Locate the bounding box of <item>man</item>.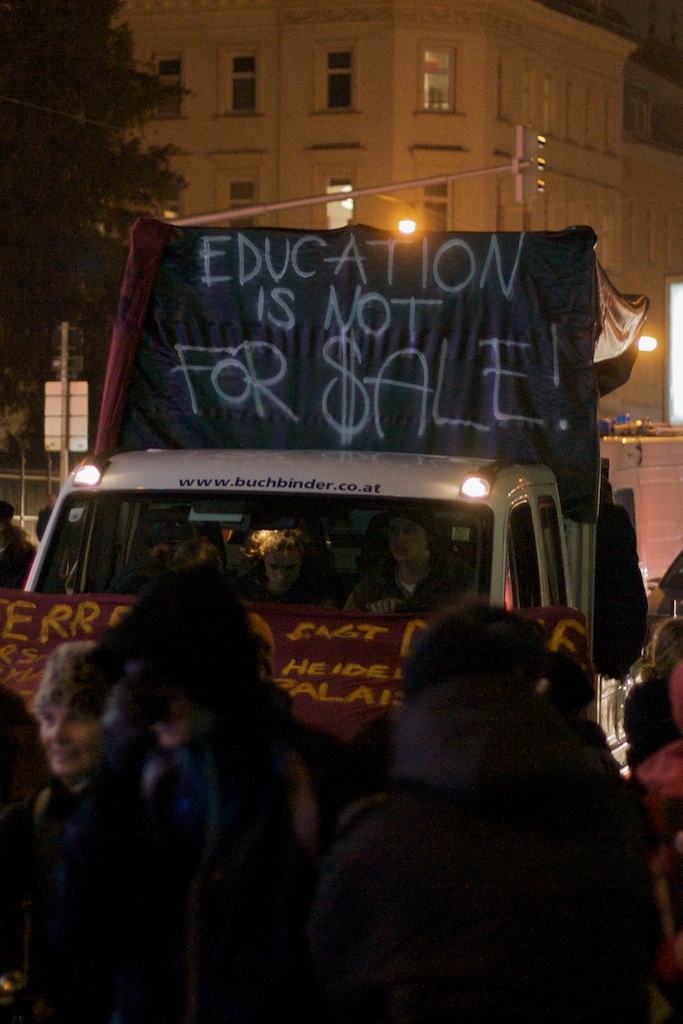
Bounding box: <box>298,606,661,1023</box>.
